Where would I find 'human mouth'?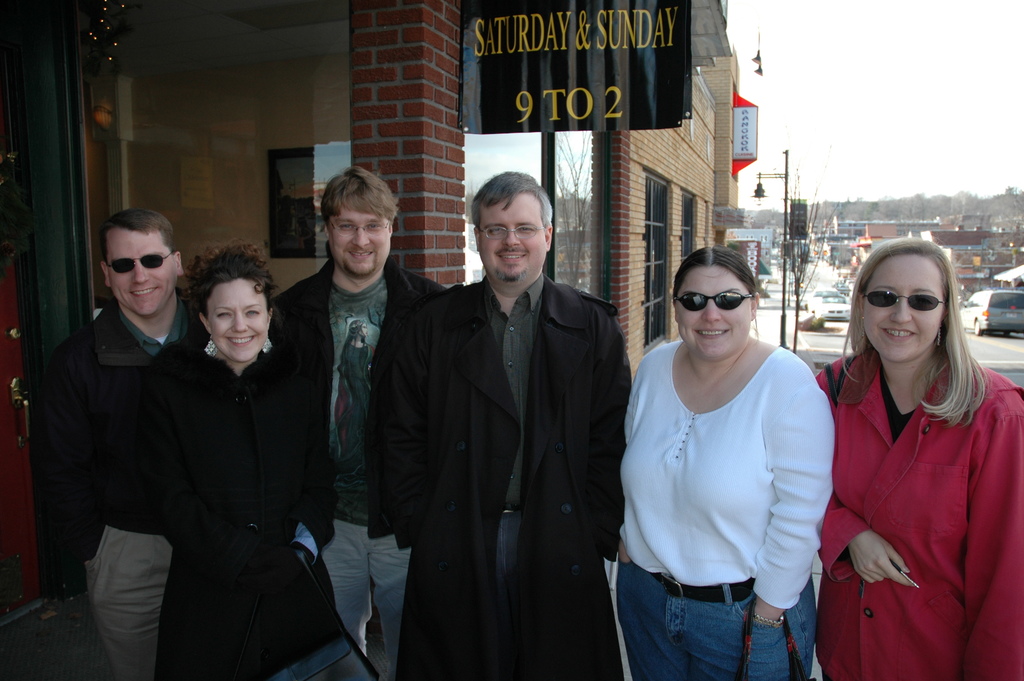
At BBox(129, 285, 162, 302).
